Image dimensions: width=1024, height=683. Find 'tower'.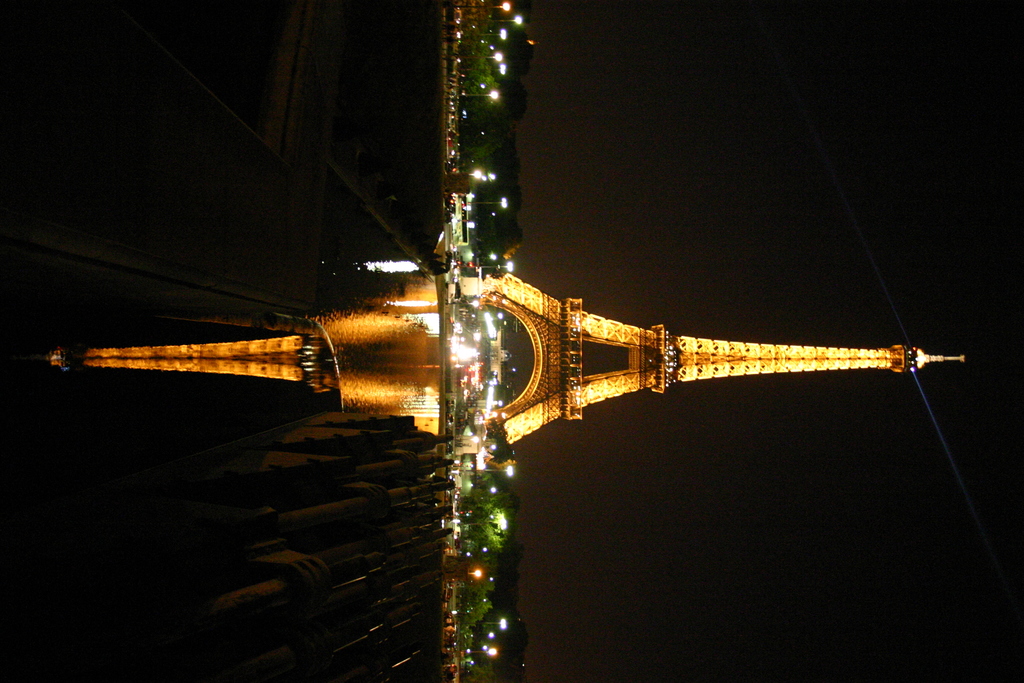
[452, 274, 963, 449].
